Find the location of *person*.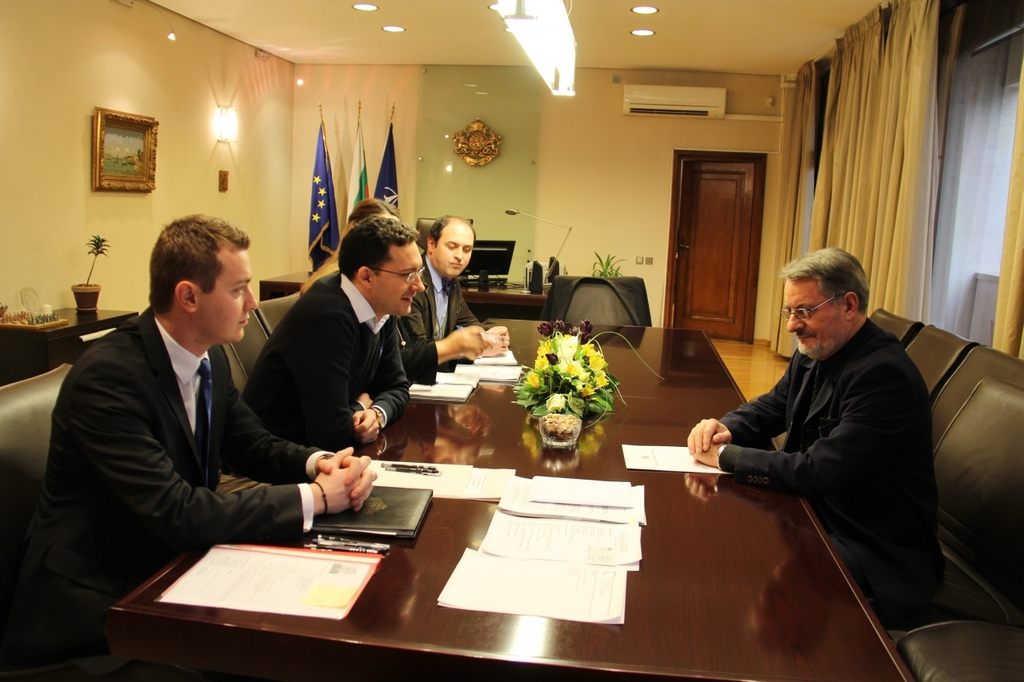
Location: [left=46, top=213, right=375, bottom=628].
